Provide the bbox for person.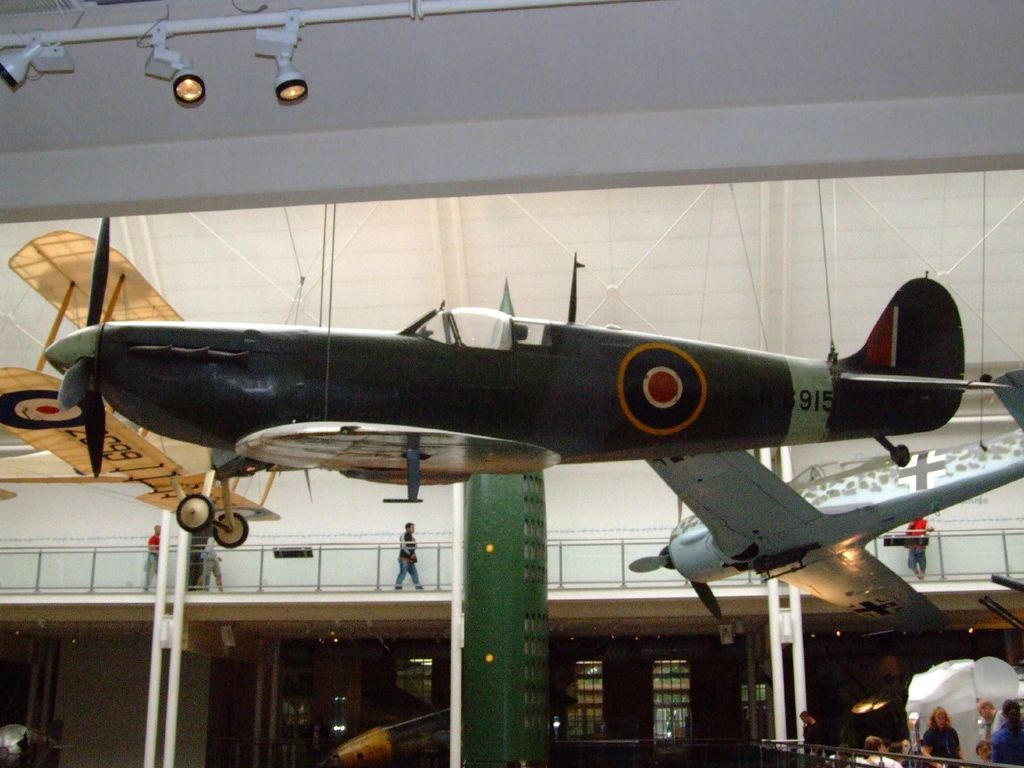
850:733:902:767.
